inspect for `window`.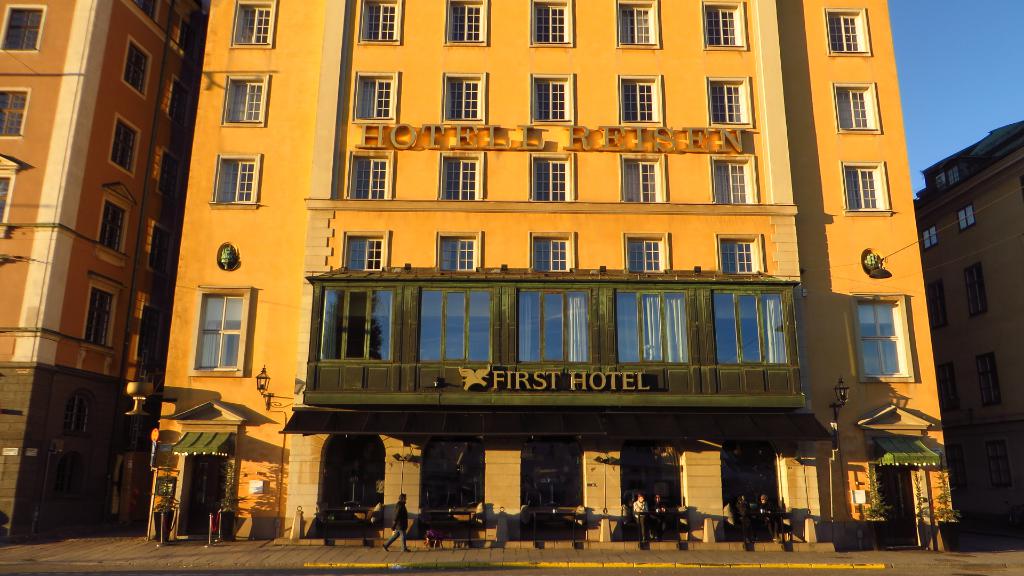
Inspection: <box>616,291,698,368</box>.
